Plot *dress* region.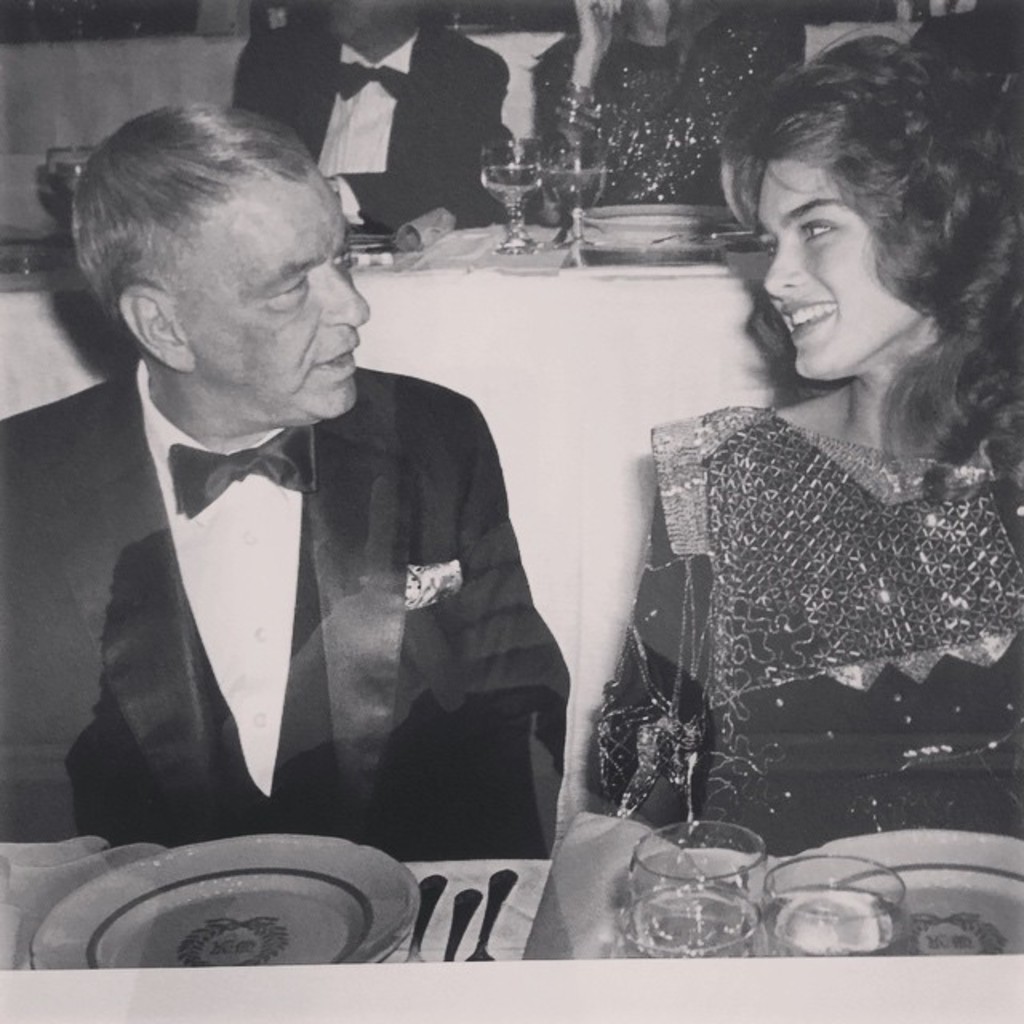
Plotted at {"left": 590, "top": 320, "right": 982, "bottom": 864}.
